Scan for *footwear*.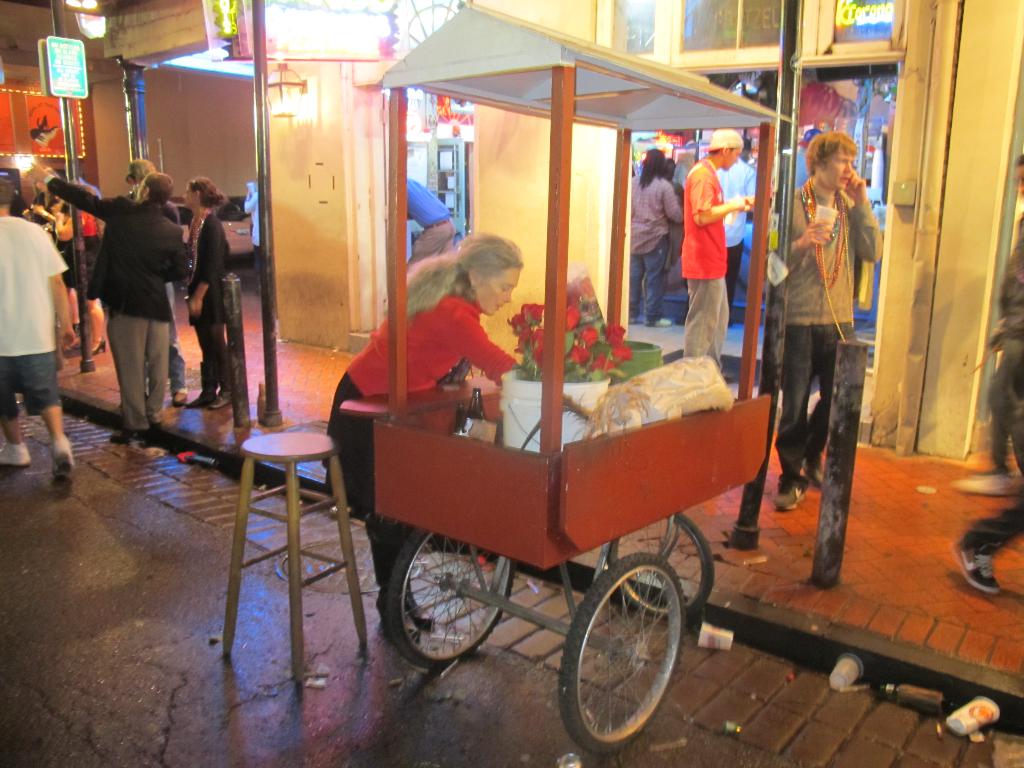
Scan result: <box>955,534,1007,595</box>.
